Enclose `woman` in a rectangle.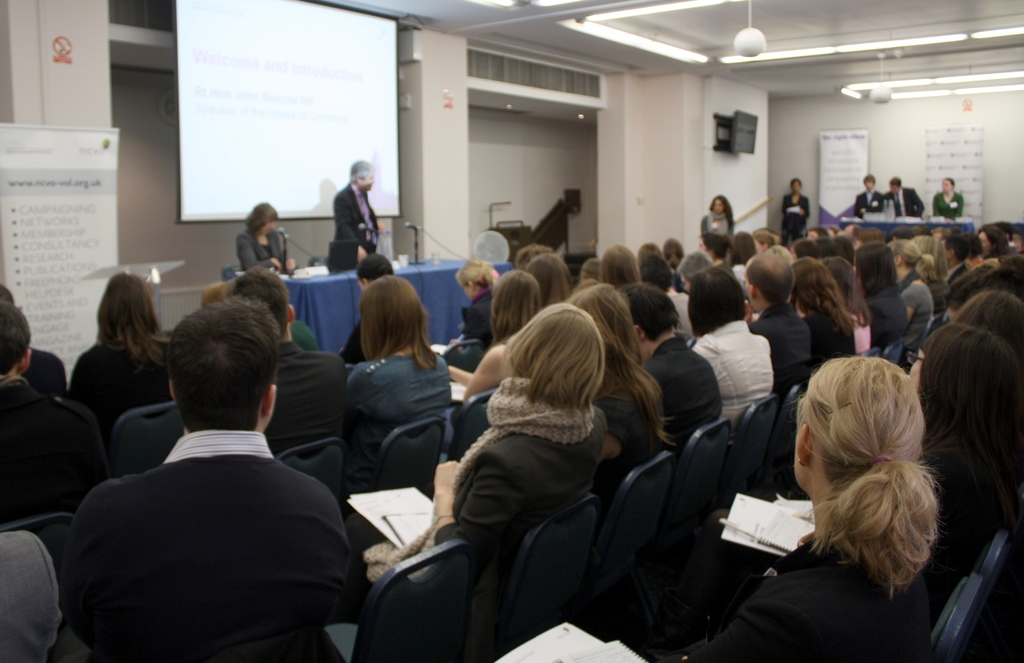
l=682, t=266, r=776, b=425.
